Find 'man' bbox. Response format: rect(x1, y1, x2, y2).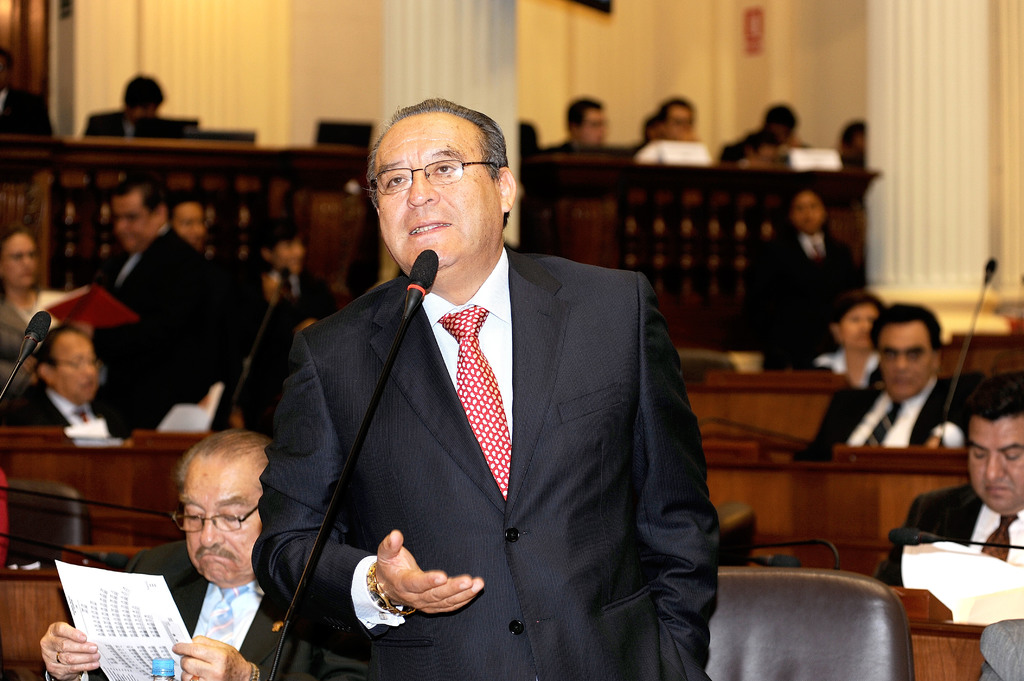
rect(879, 371, 1023, 579).
